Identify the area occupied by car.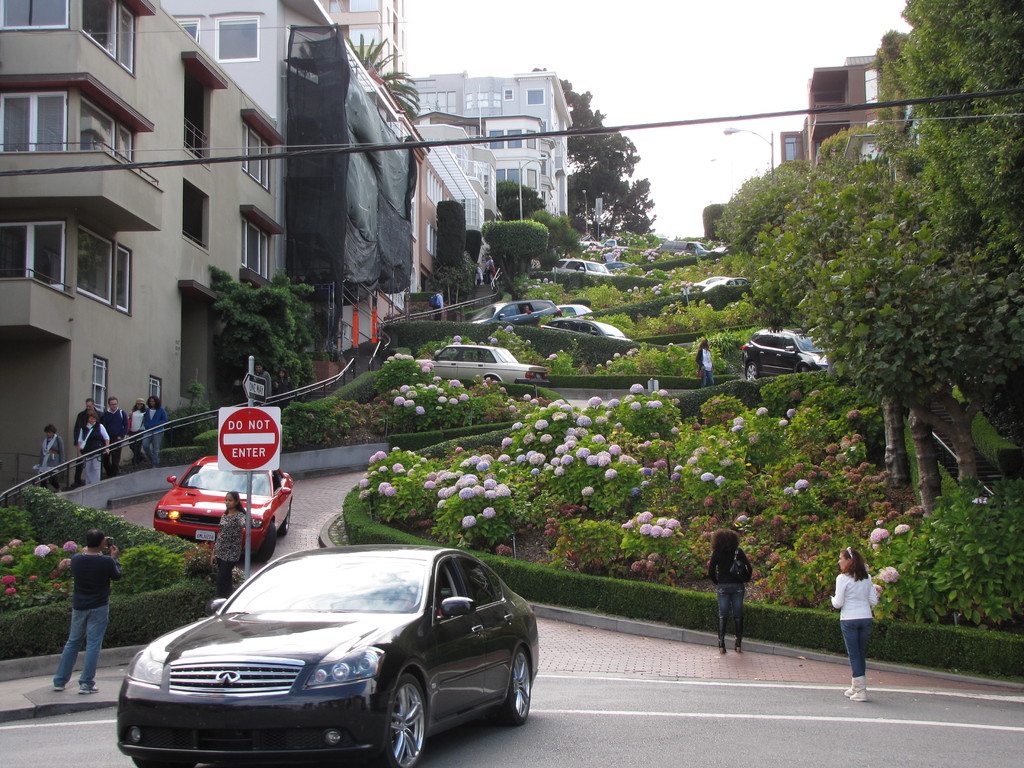
Area: locate(465, 294, 562, 328).
